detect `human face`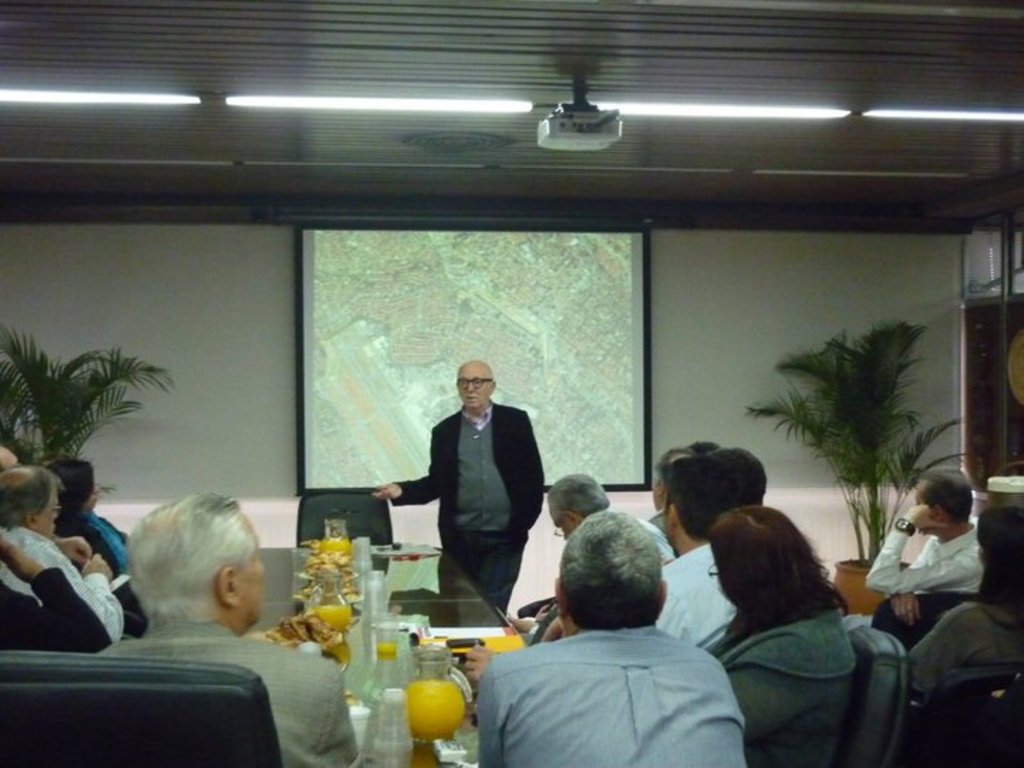
locate(44, 488, 55, 536)
